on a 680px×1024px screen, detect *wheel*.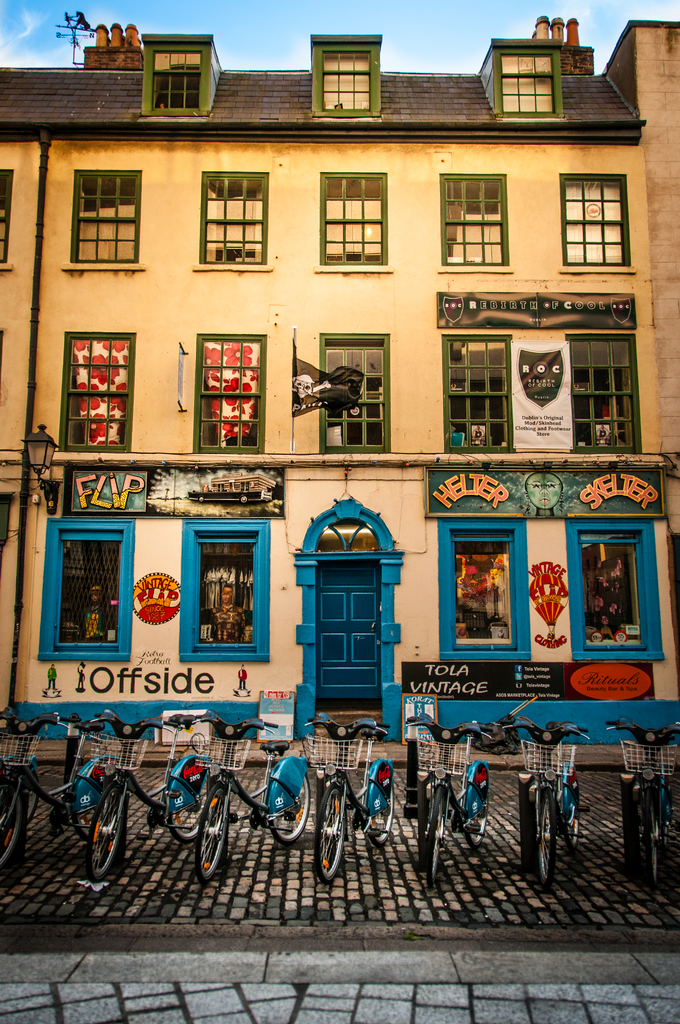
l=196, t=784, r=231, b=888.
